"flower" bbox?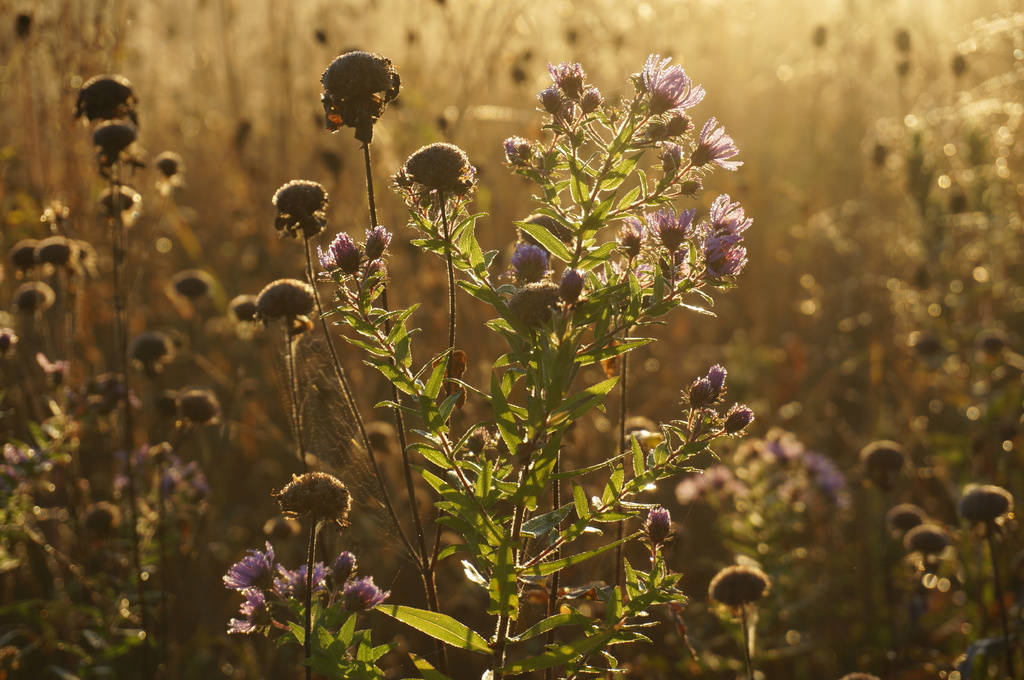
225:541:273:590
